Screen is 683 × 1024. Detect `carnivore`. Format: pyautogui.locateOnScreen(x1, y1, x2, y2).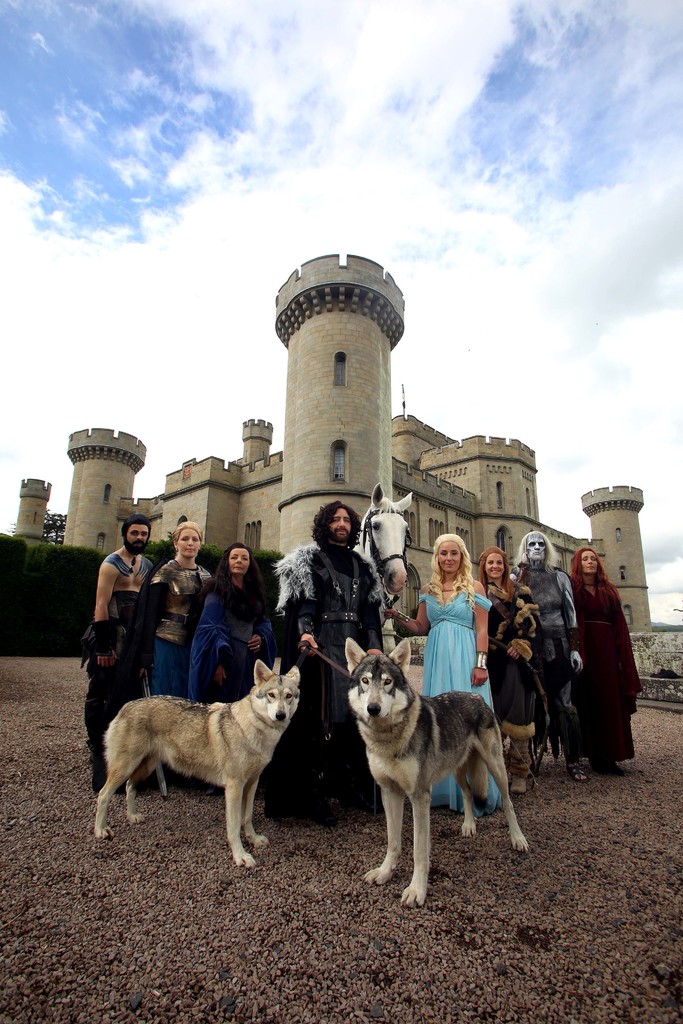
pyautogui.locateOnScreen(511, 524, 589, 788).
